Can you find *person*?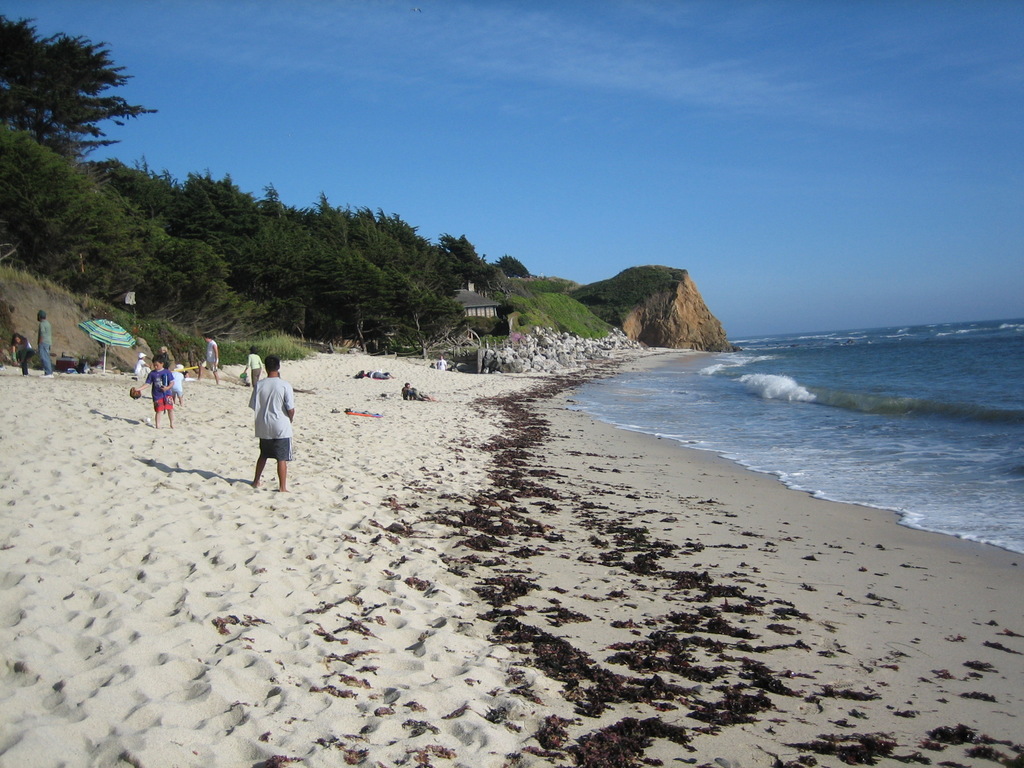
Yes, bounding box: (left=9, top=332, right=33, bottom=375).
